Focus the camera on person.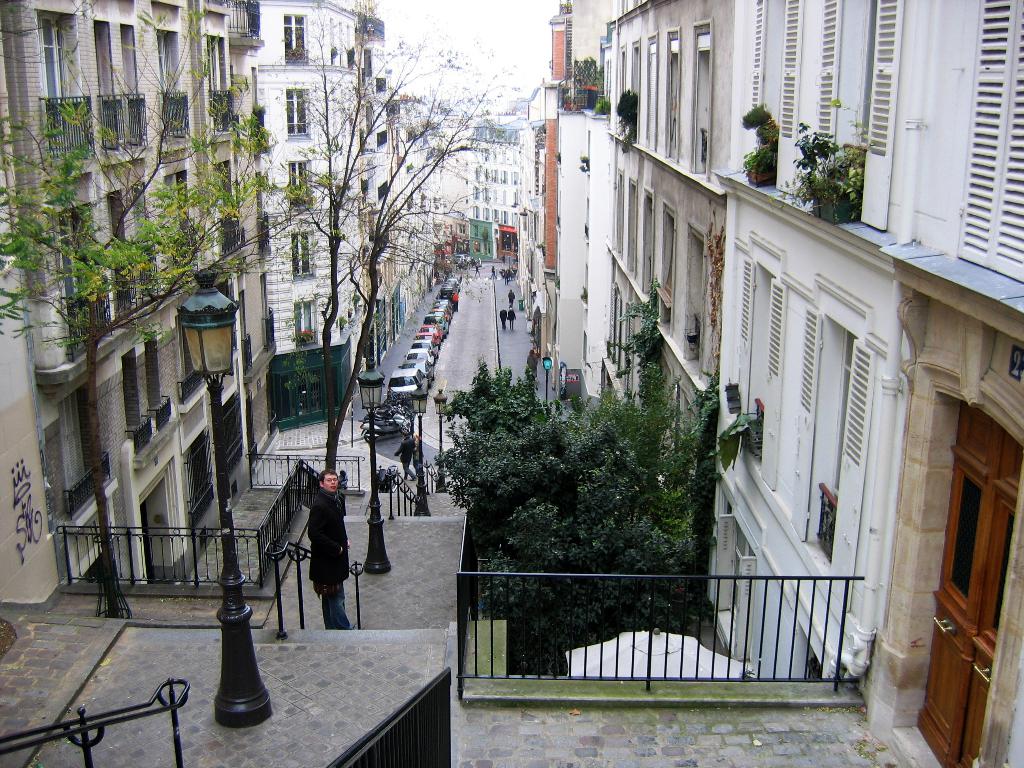
Focus region: l=489, t=264, r=498, b=282.
